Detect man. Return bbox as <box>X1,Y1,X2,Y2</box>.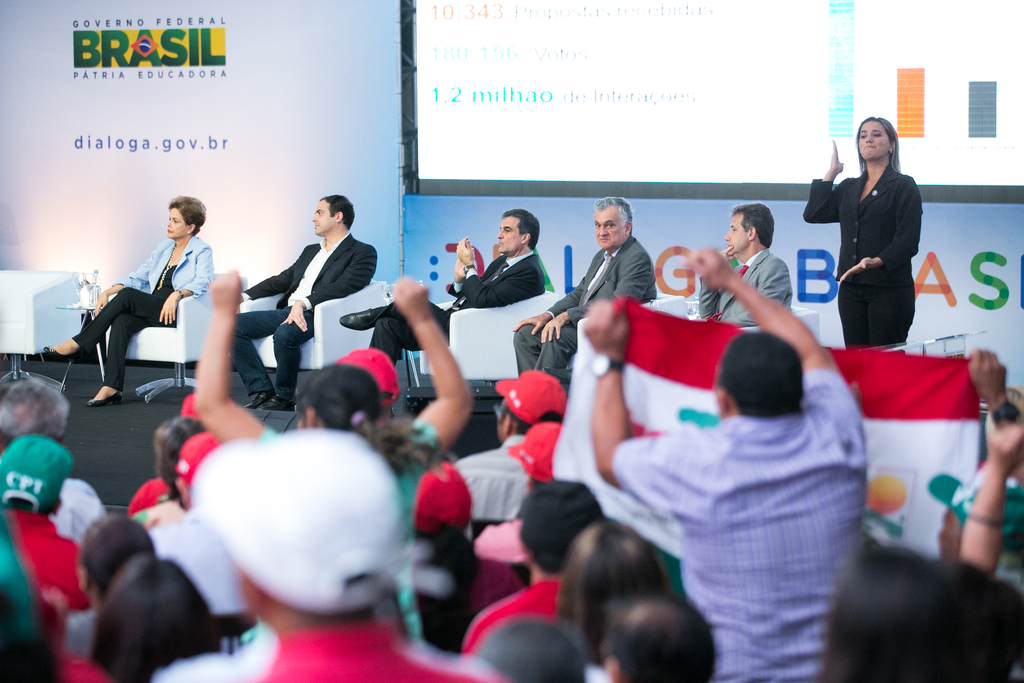
<box>703,201,797,331</box>.
